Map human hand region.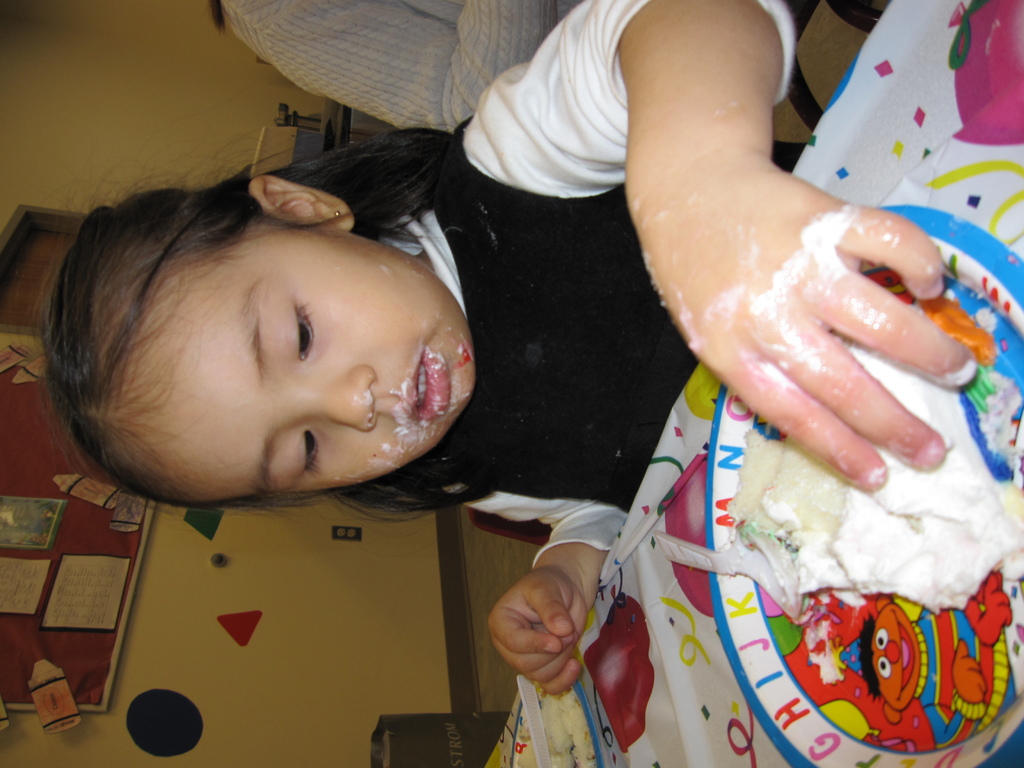
Mapped to 485, 563, 589, 698.
